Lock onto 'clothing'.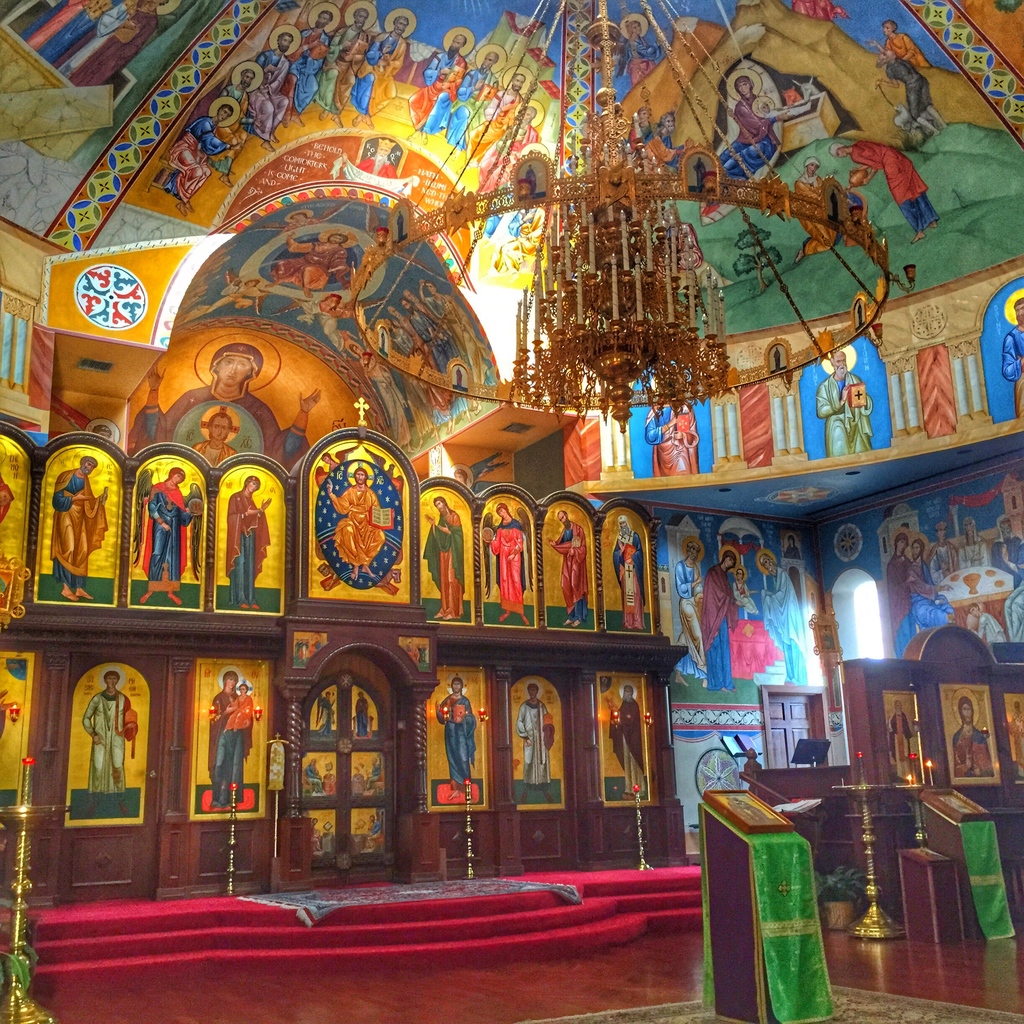
Locked: box(719, 96, 785, 189).
